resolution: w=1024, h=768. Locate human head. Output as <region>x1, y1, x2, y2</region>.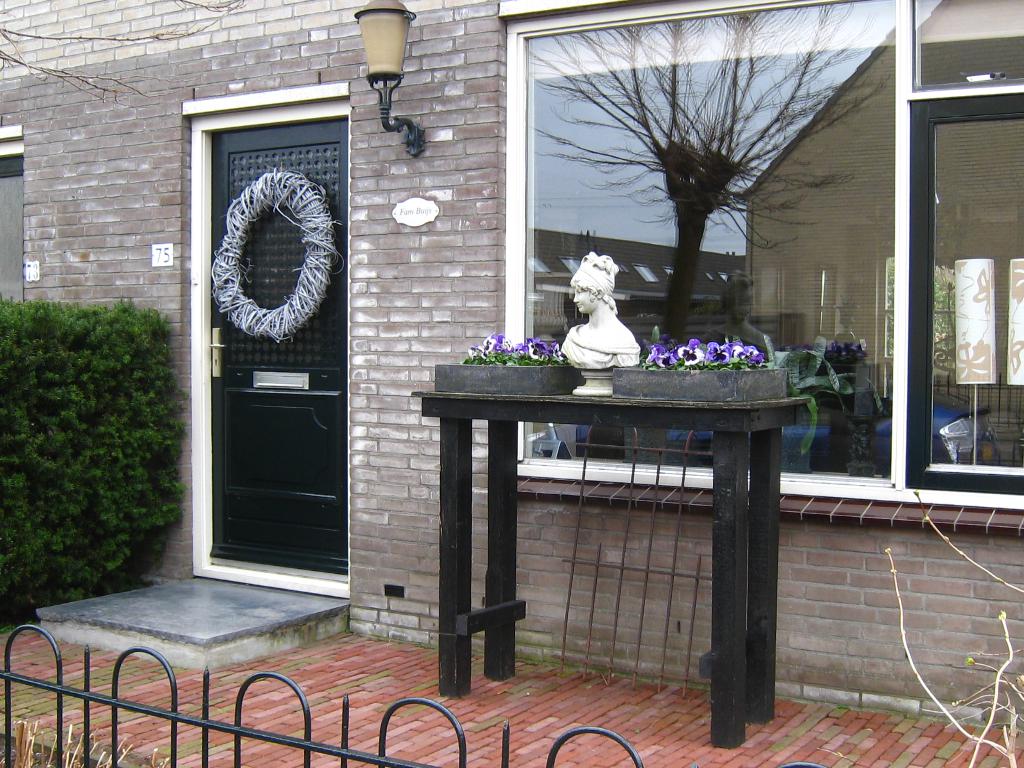
<region>572, 248, 614, 314</region>.
